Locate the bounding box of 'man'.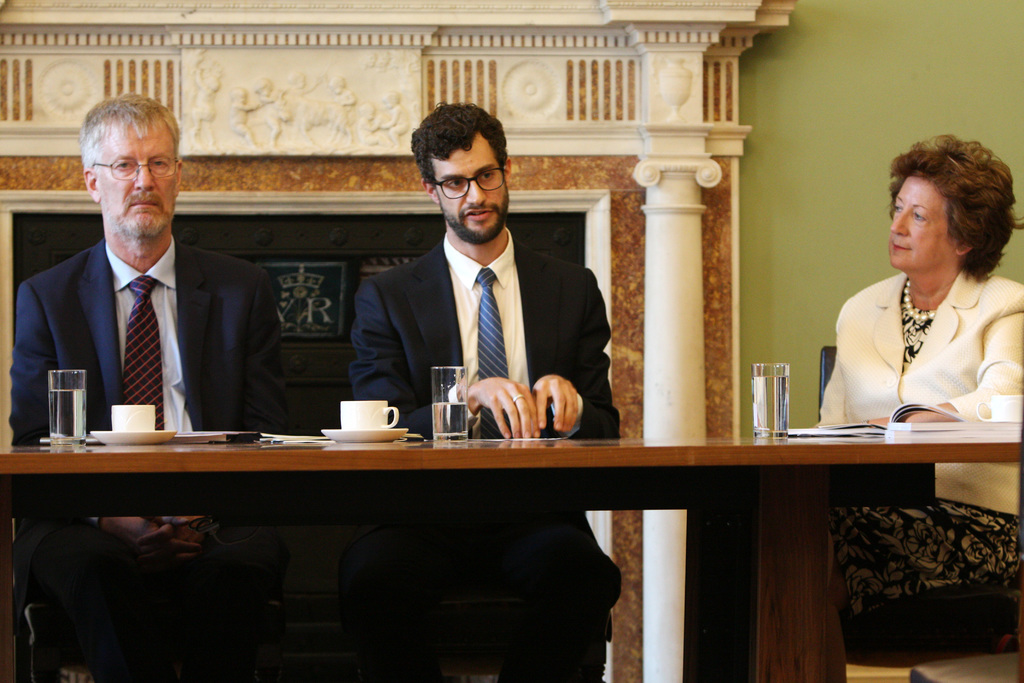
Bounding box: detection(4, 89, 285, 682).
